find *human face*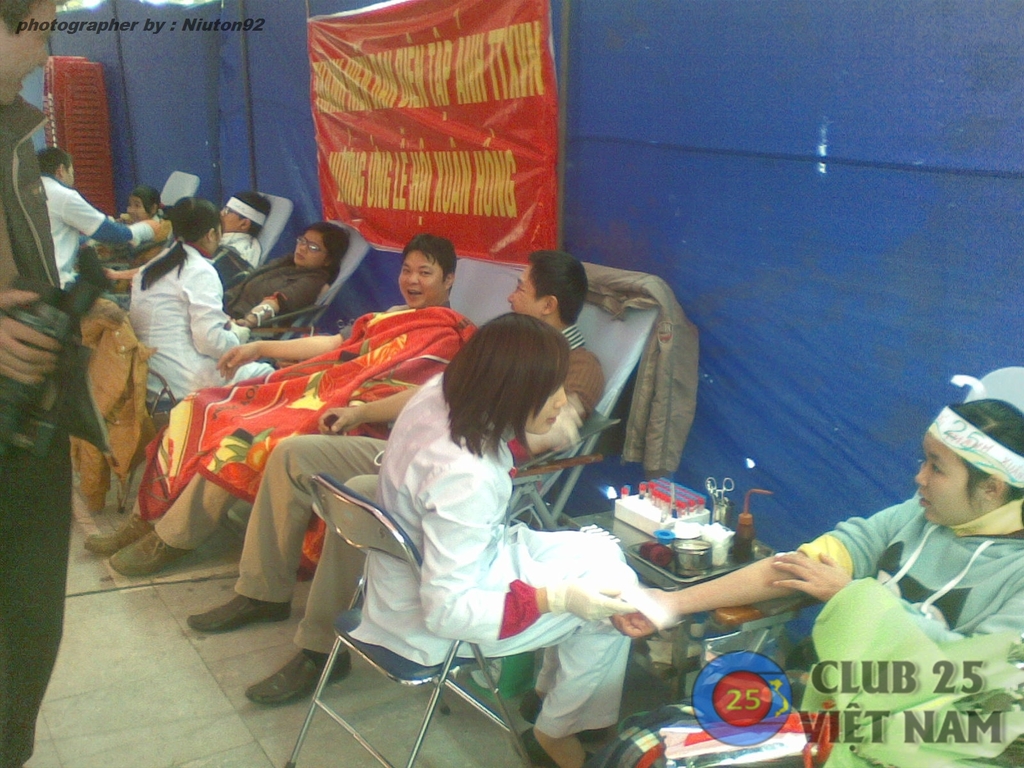
{"x1": 916, "y1": 433, "x2": 983, "y2": 525}
